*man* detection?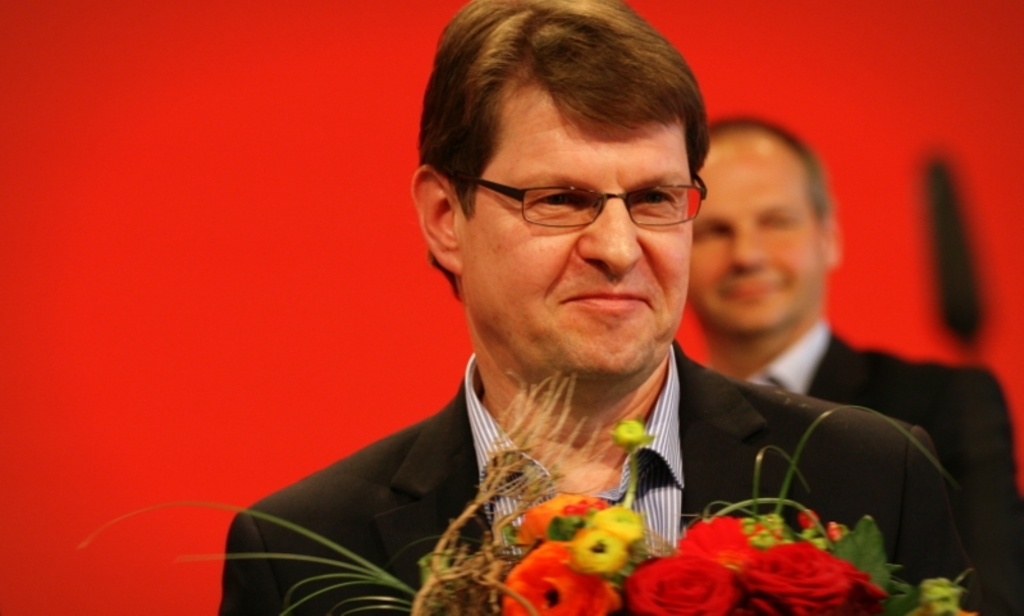
220,35,940,593
